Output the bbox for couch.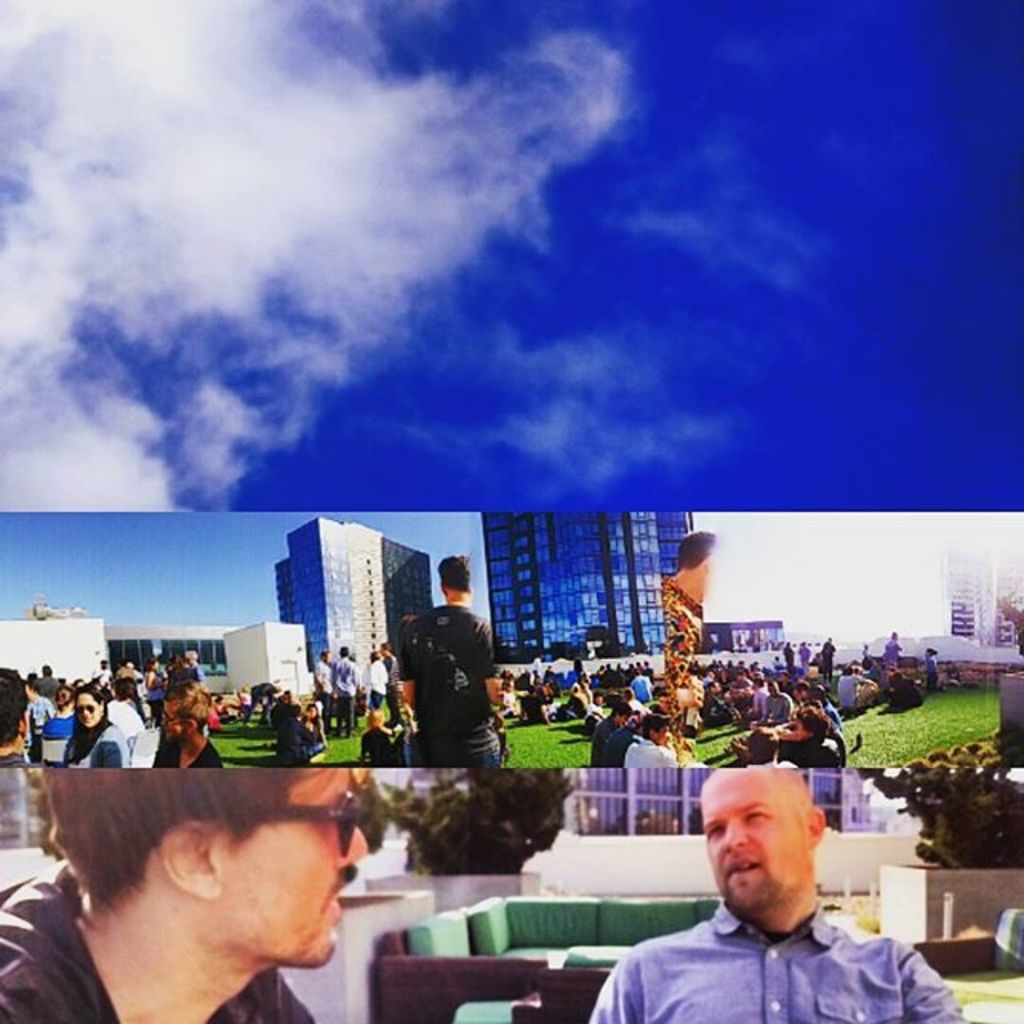
<region>370, 890, 824, 1022</region>.
